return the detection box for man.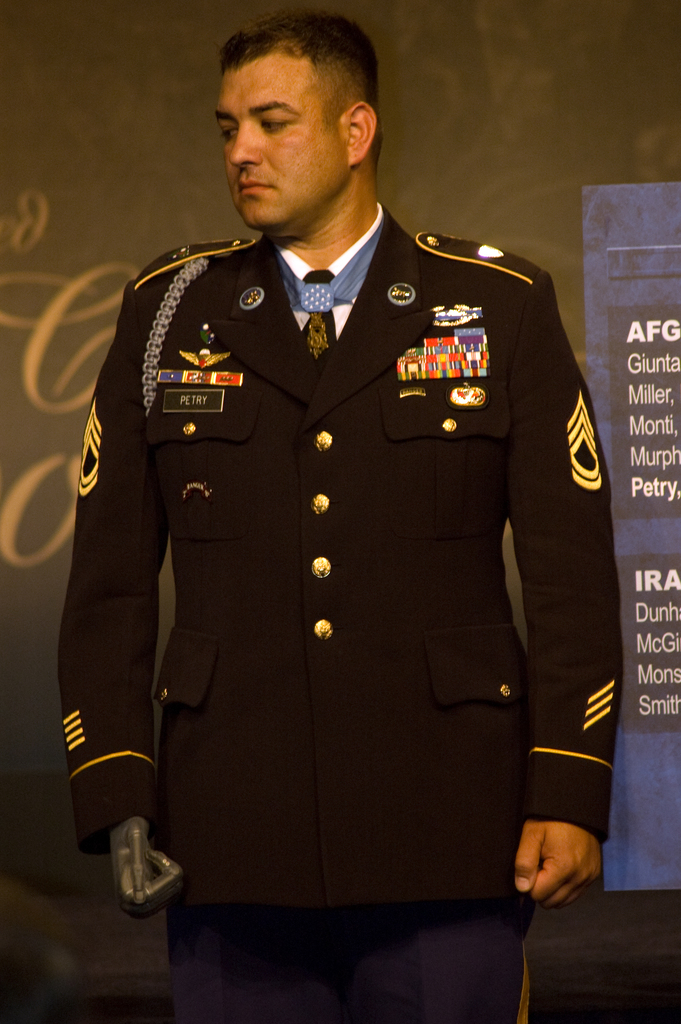
rect(56, 17, 625, 1023).
